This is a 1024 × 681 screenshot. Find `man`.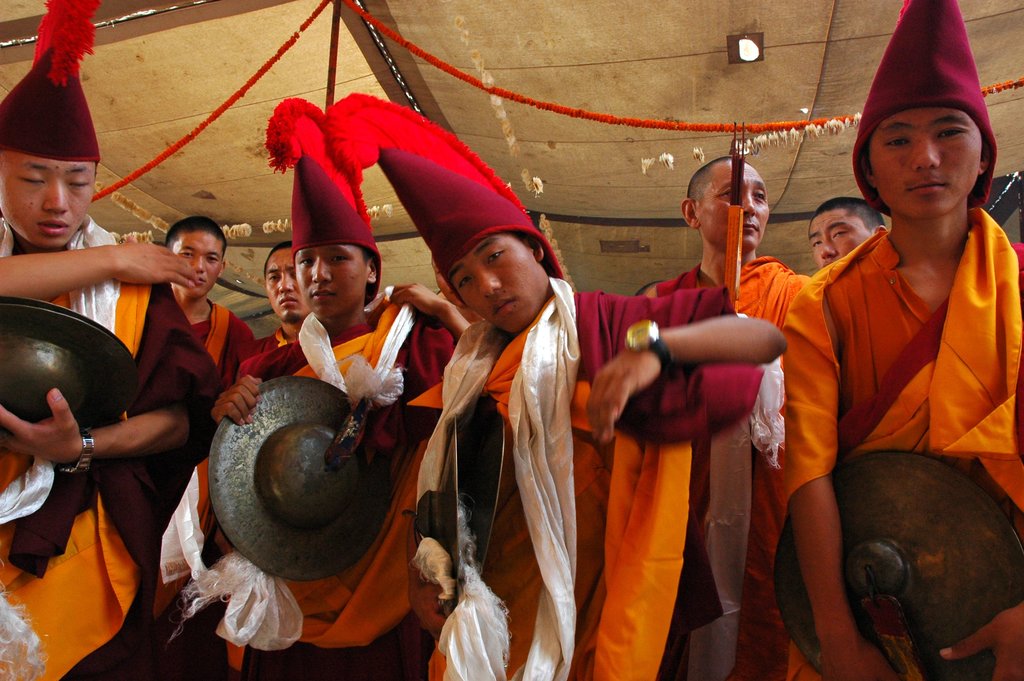
Bounding box: box=[765, 97, 1023, 678].
